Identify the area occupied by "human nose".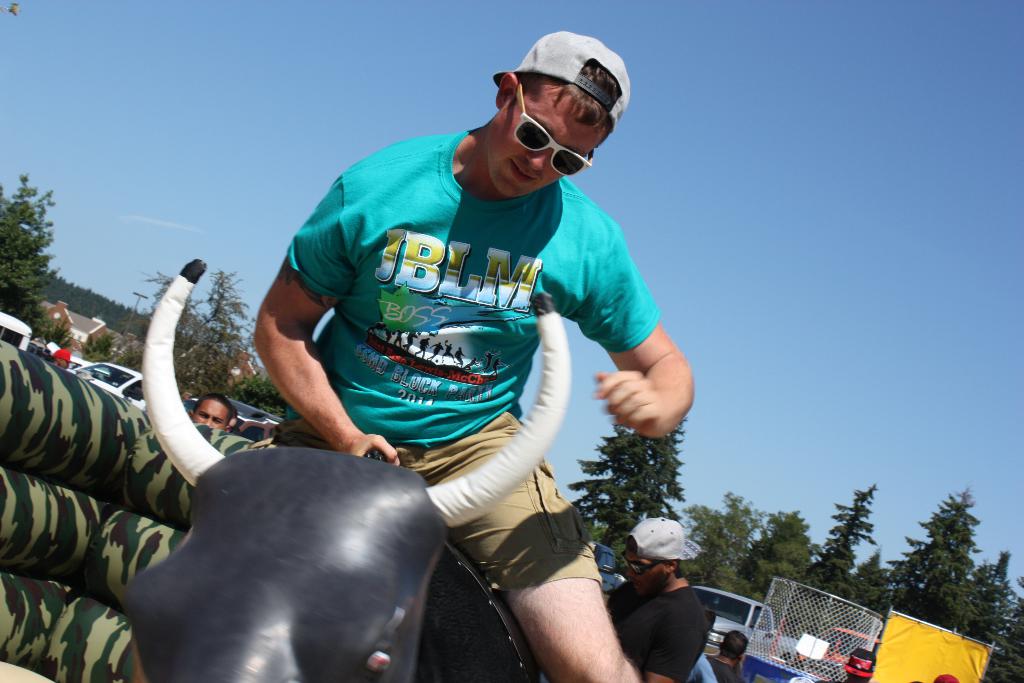
Area: region(522, 150, 552, 175).
